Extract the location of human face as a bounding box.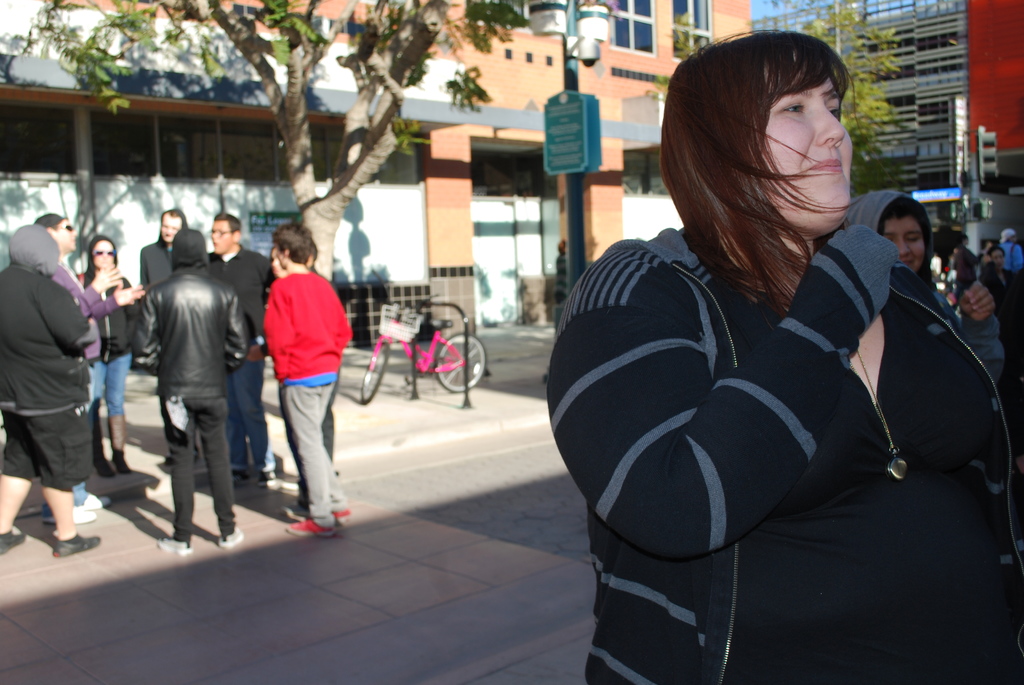
crop(761, 74, 850, 237).
